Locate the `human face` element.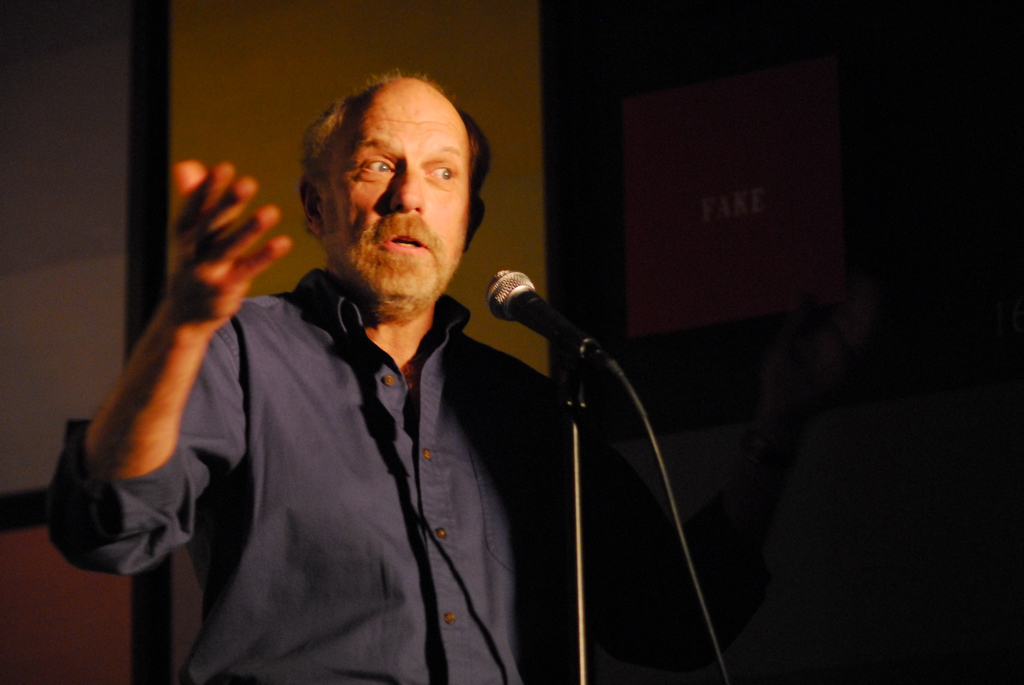
Element bbox: (left=333, top=83, right=473, bottom=310).
